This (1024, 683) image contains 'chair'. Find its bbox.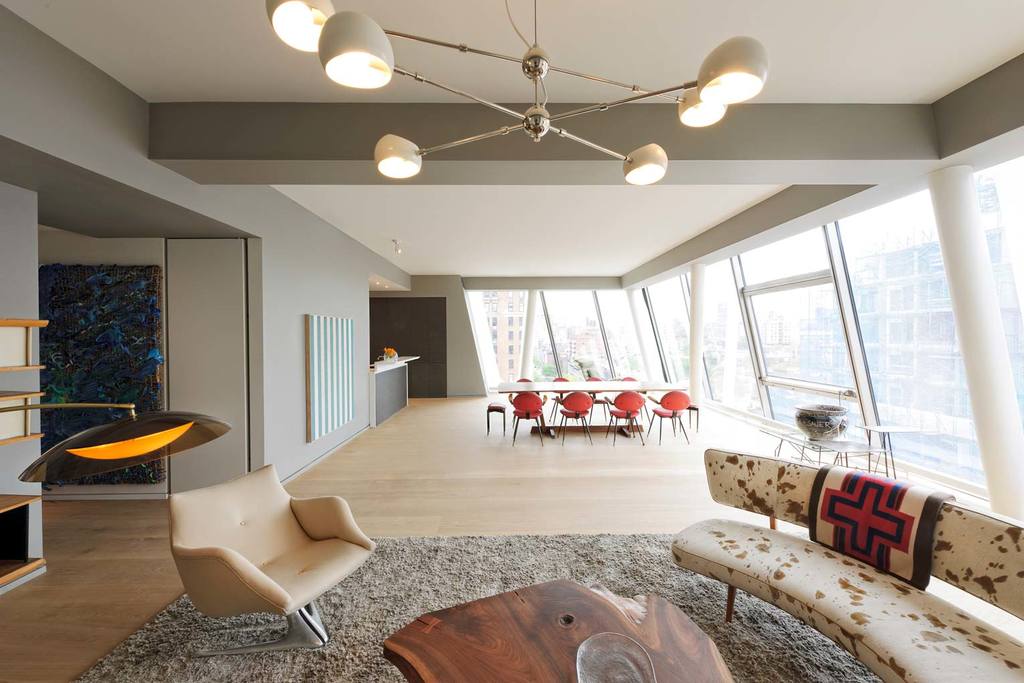
locate(649, 388, 691, 443).
